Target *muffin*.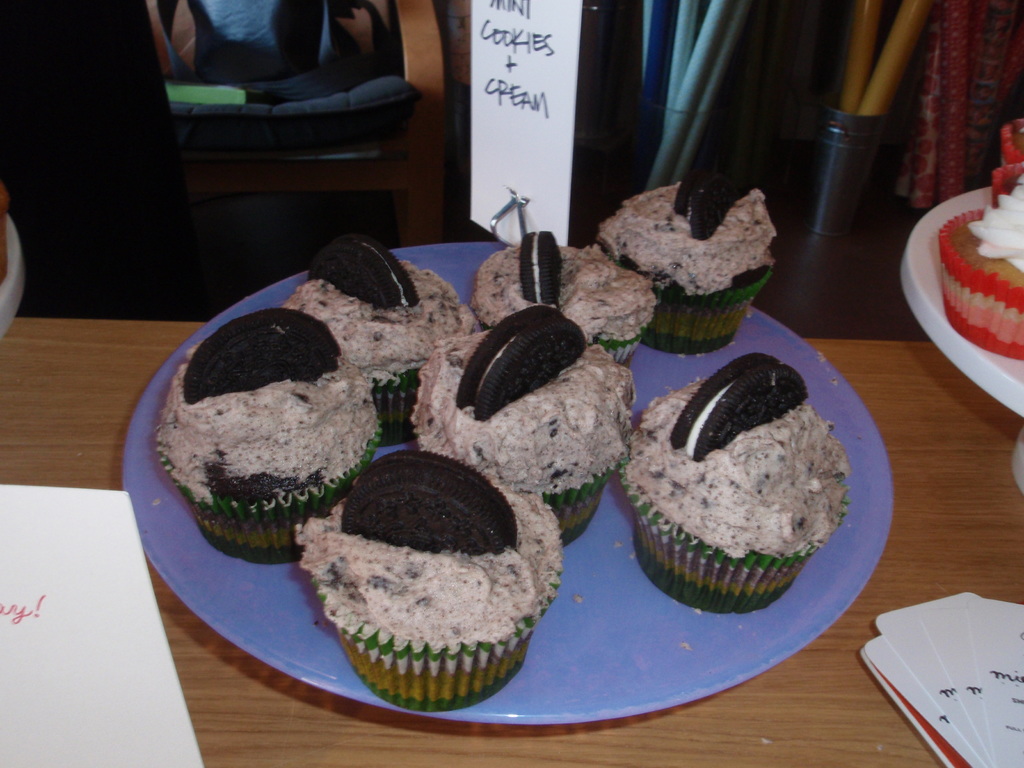
Target region: pyautogui.locateOnScreen(1002, 114, 1023, 161).
